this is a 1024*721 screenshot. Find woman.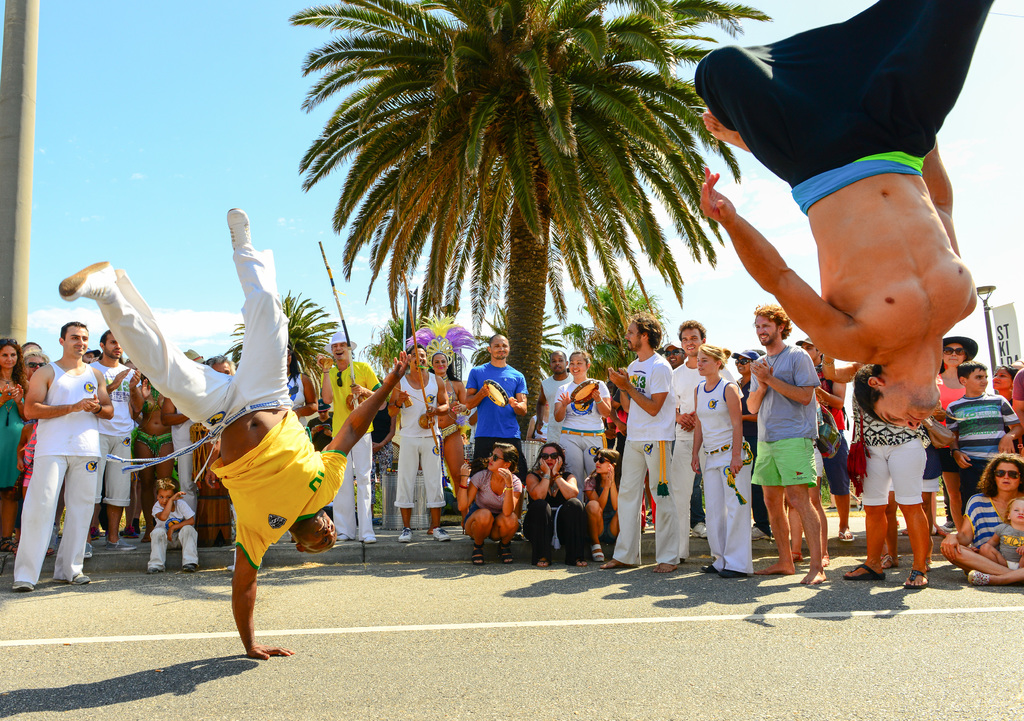
Bounding box: 938/452/1023/585.
